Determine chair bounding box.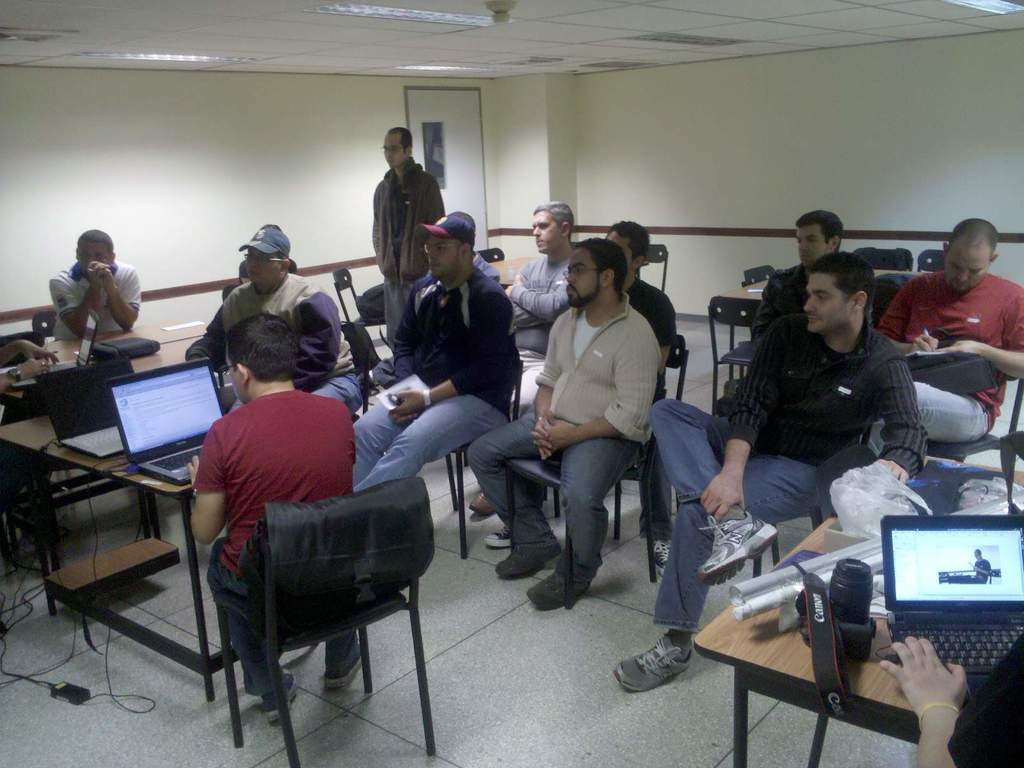
Determined: (x1=648, y1=246, x2=665, y2=292).
